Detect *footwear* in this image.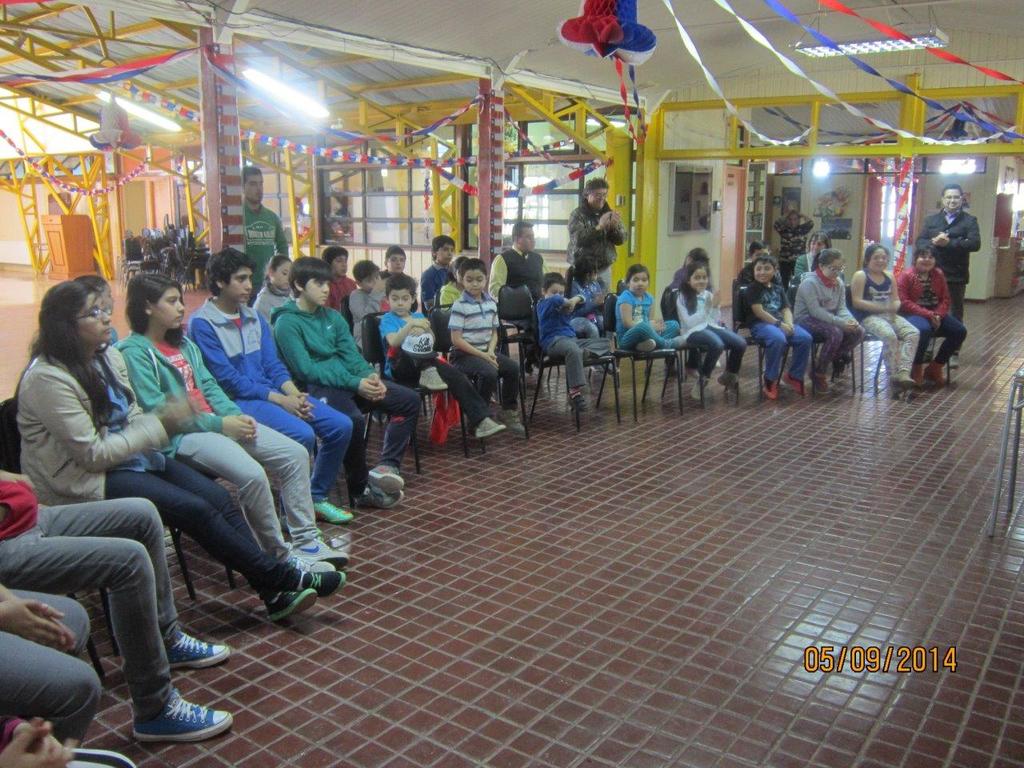
Detection: bbox(890, 370, 917, 385).
